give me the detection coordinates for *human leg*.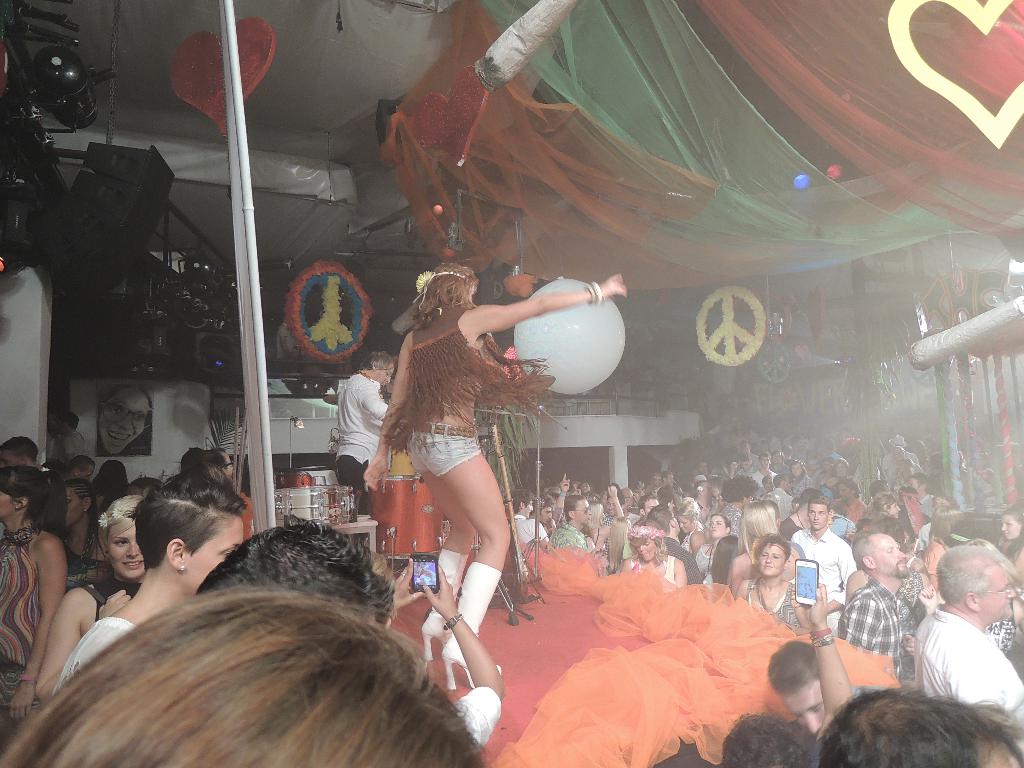
locate(336, 442, 376, 515).
